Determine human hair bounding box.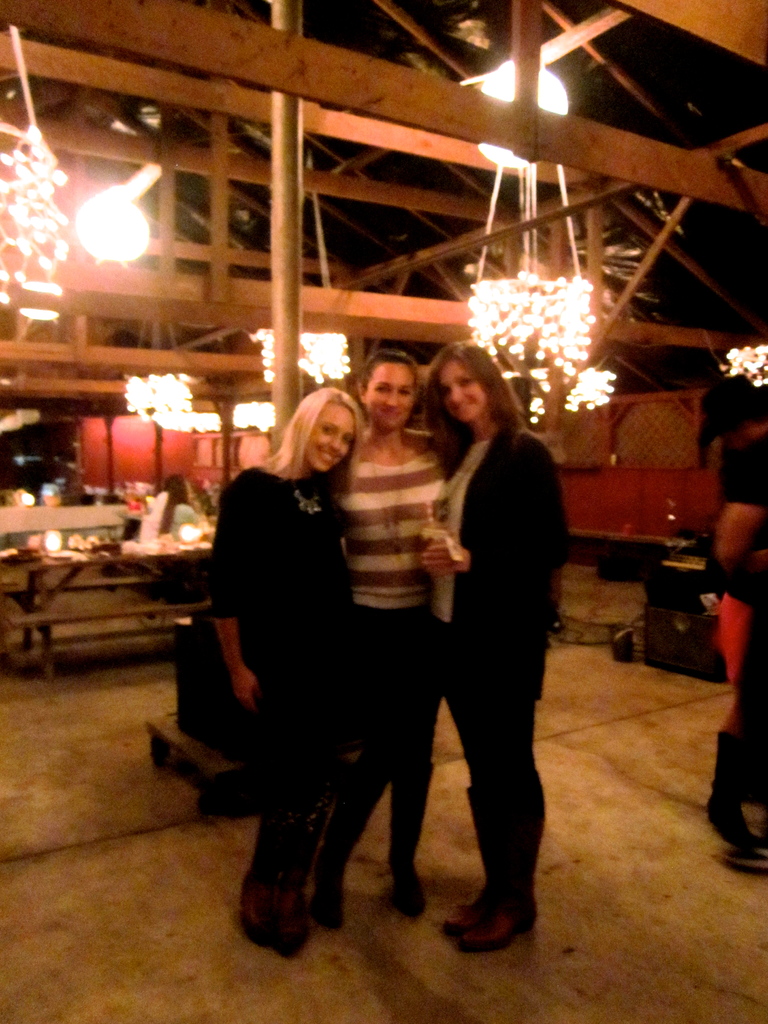
Determined: [419,339,532,445].
